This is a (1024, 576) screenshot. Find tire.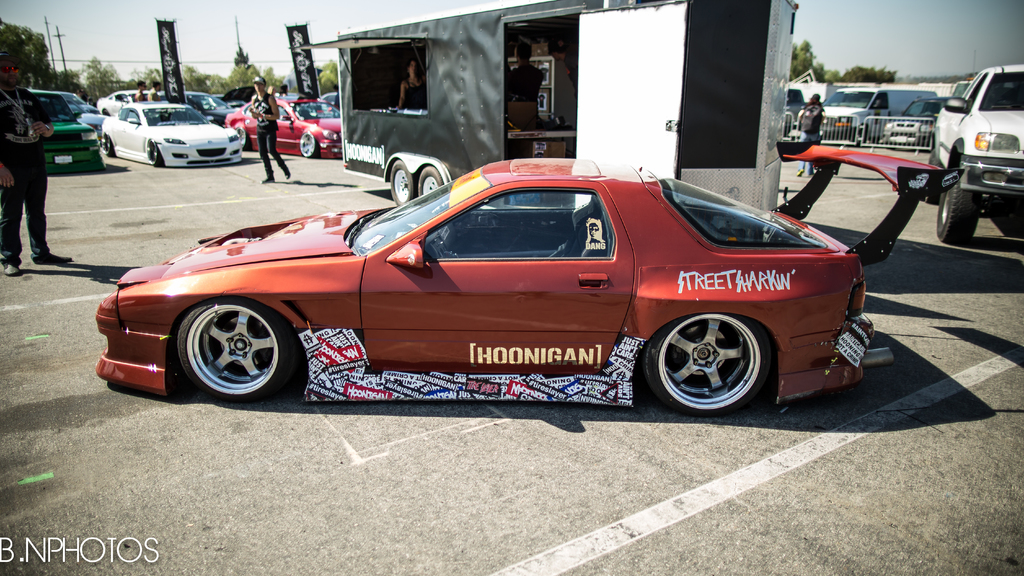
Bounding box: select_region(391, 162, 412, 205).
